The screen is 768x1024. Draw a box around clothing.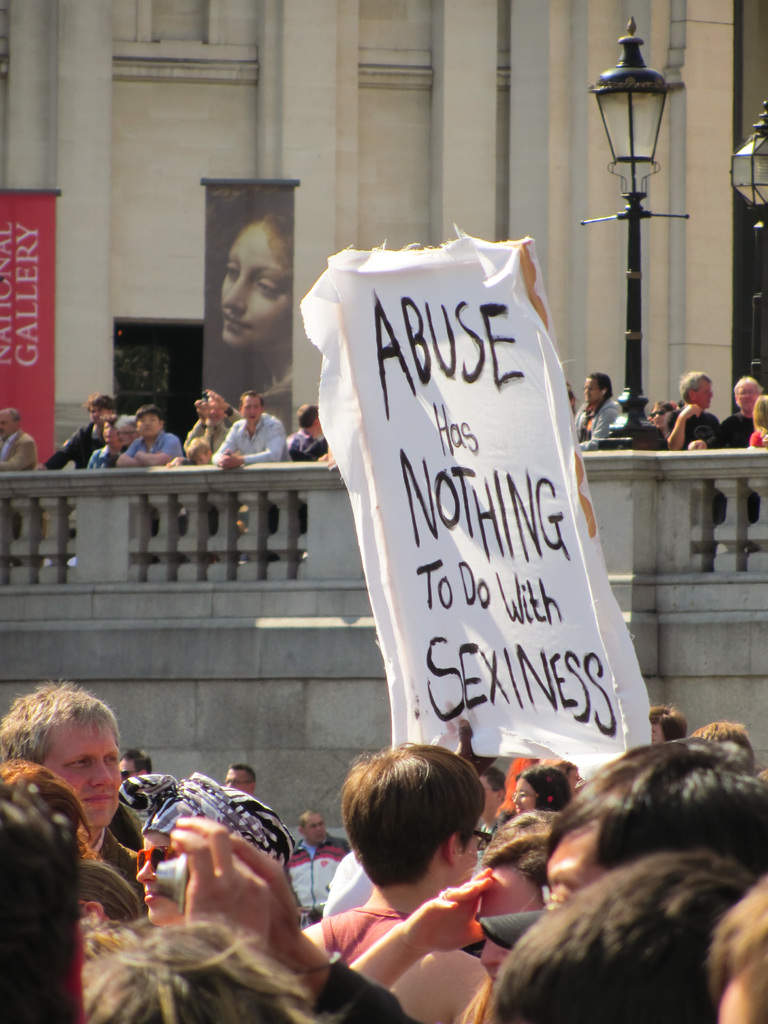
(219, 414, 291, 467).
